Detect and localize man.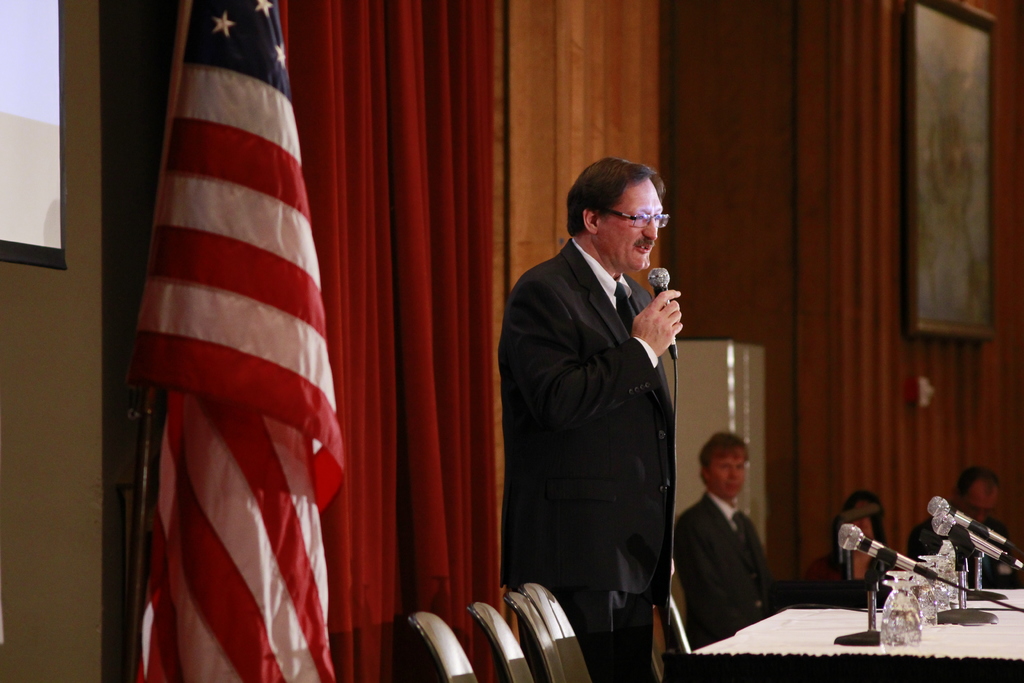
Localized at (left=496, top=157, right=680, bottom=682).
